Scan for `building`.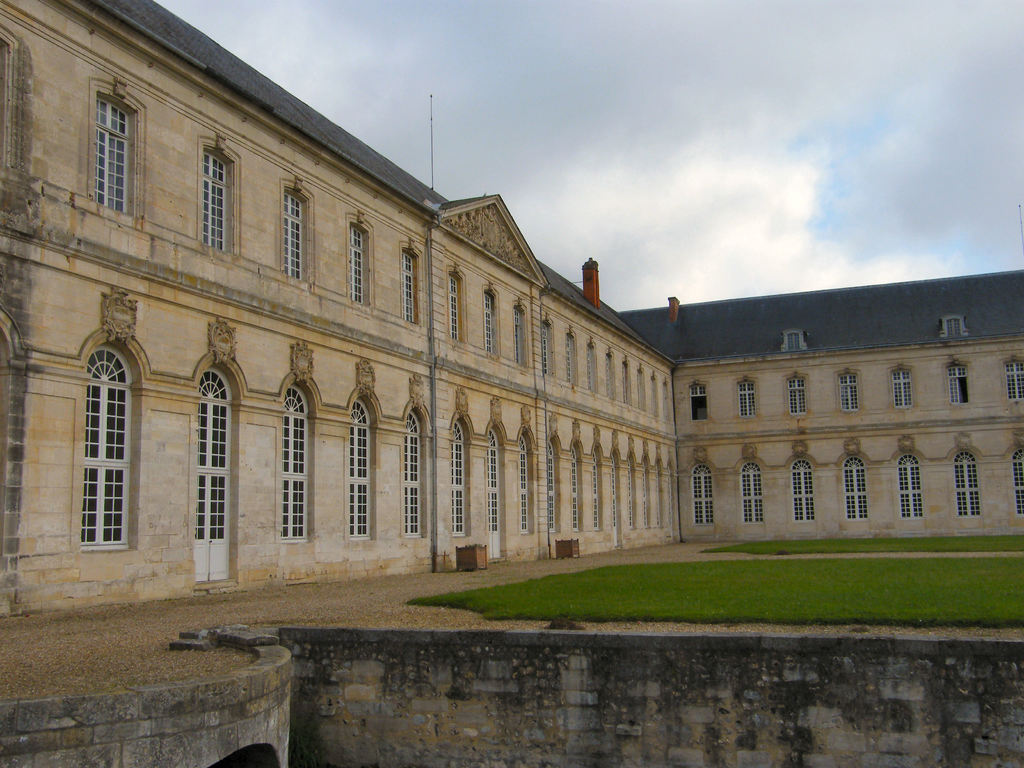
Scan result: {"x1": 0, "y1": 0, "x2": 691, "y2": 617}.
